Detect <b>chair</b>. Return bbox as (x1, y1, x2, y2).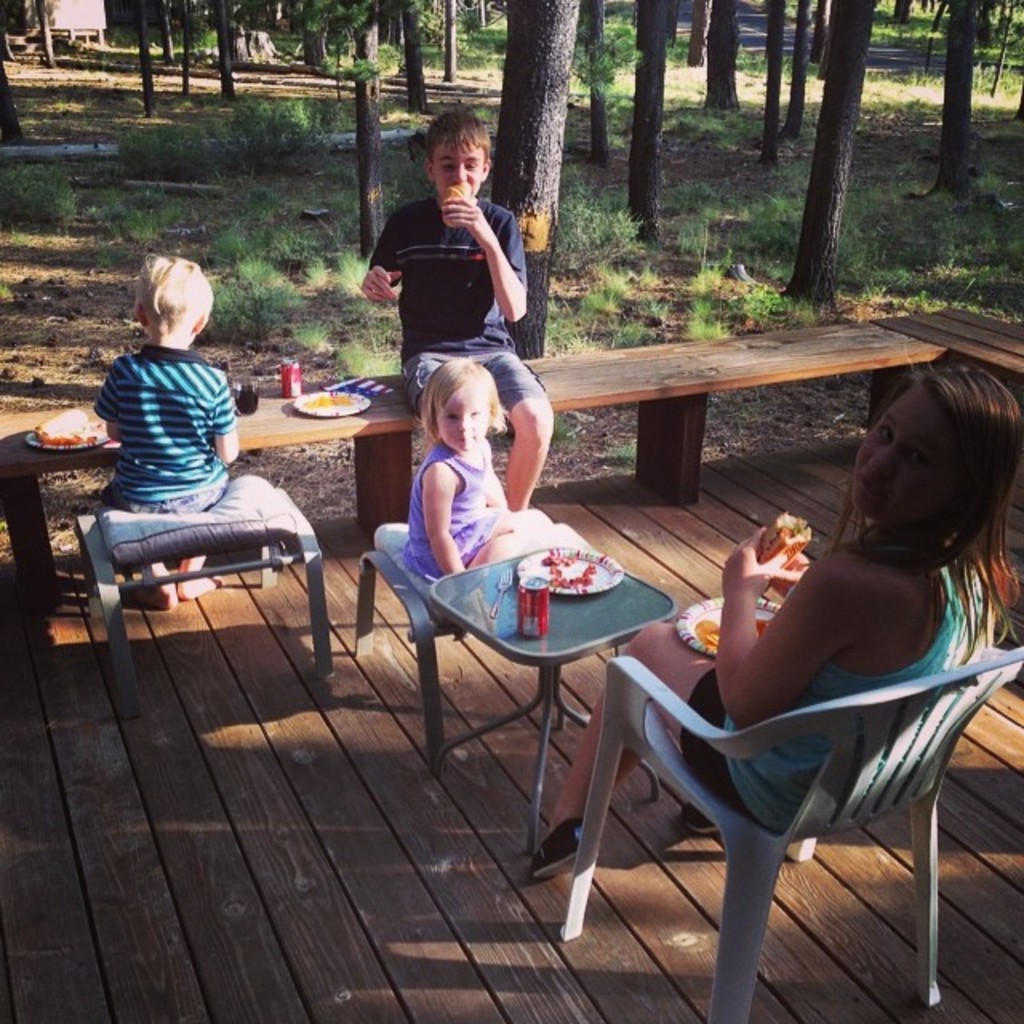
(554, 653, 1018, 1022).
